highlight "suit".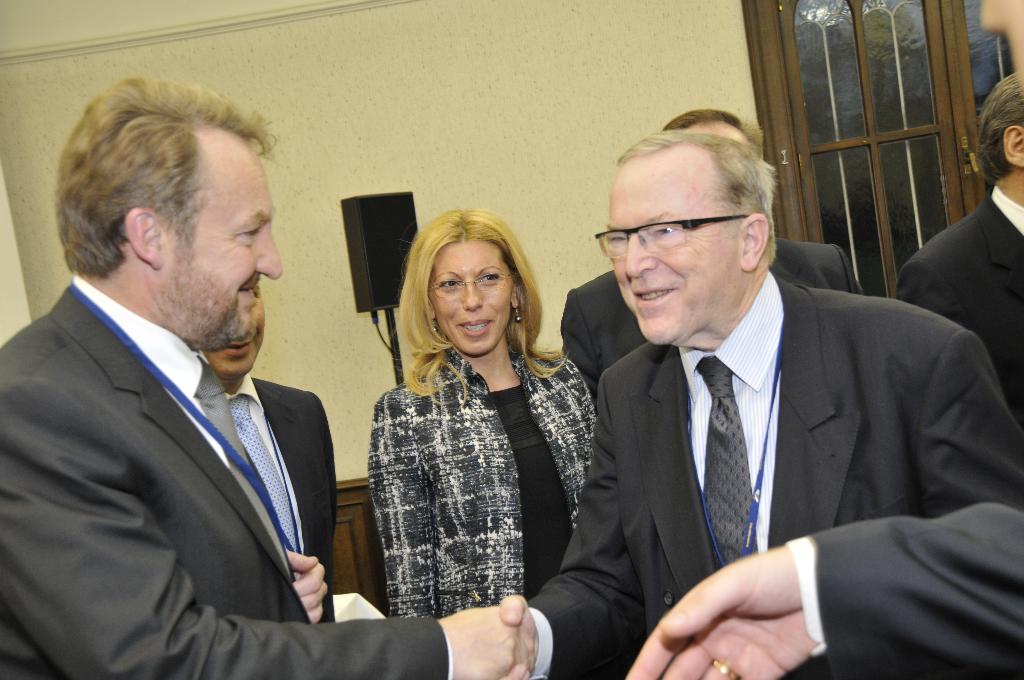
Highlighted region: 17 155 370 679.
